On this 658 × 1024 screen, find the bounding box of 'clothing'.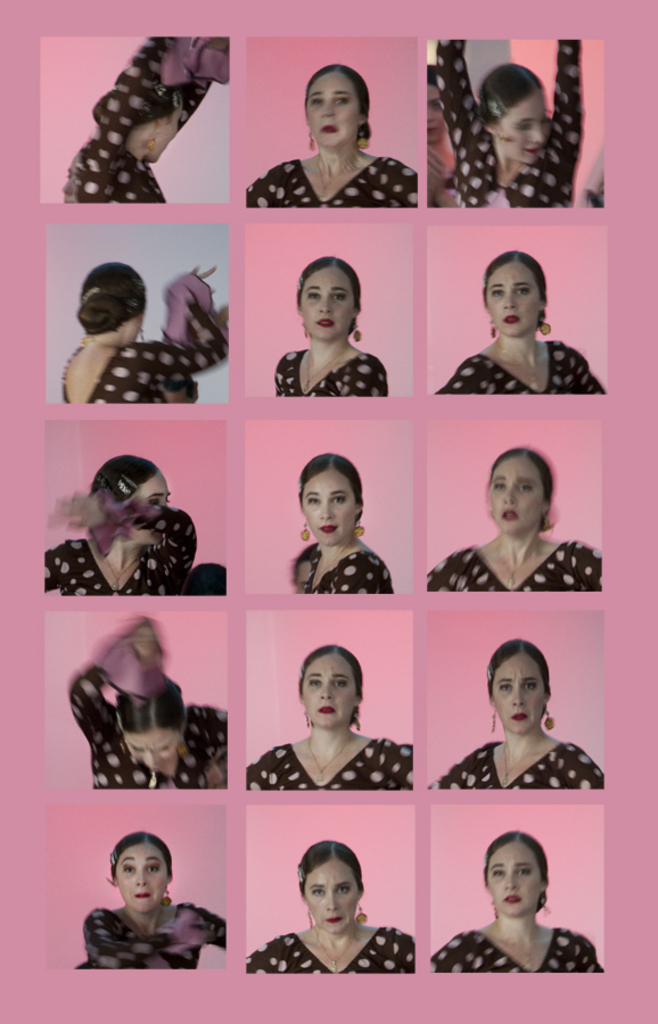
Bounding box: [left=58, top=302, right=229, bottom=402].
